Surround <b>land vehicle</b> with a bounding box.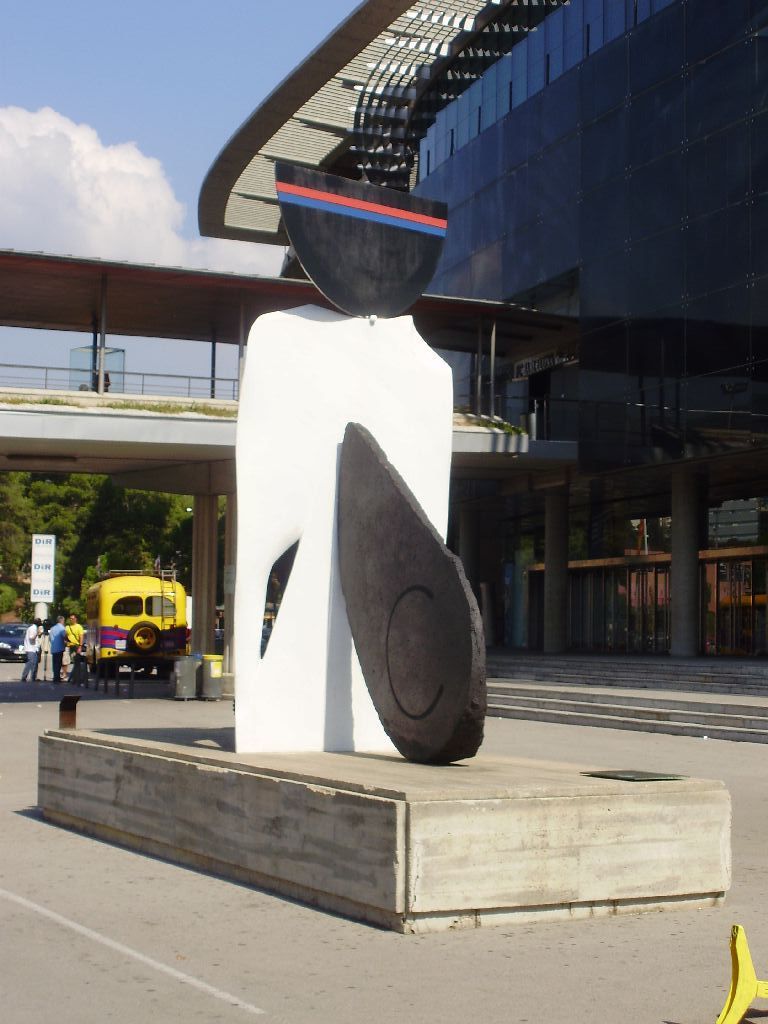
0, 625, 39, 660.
